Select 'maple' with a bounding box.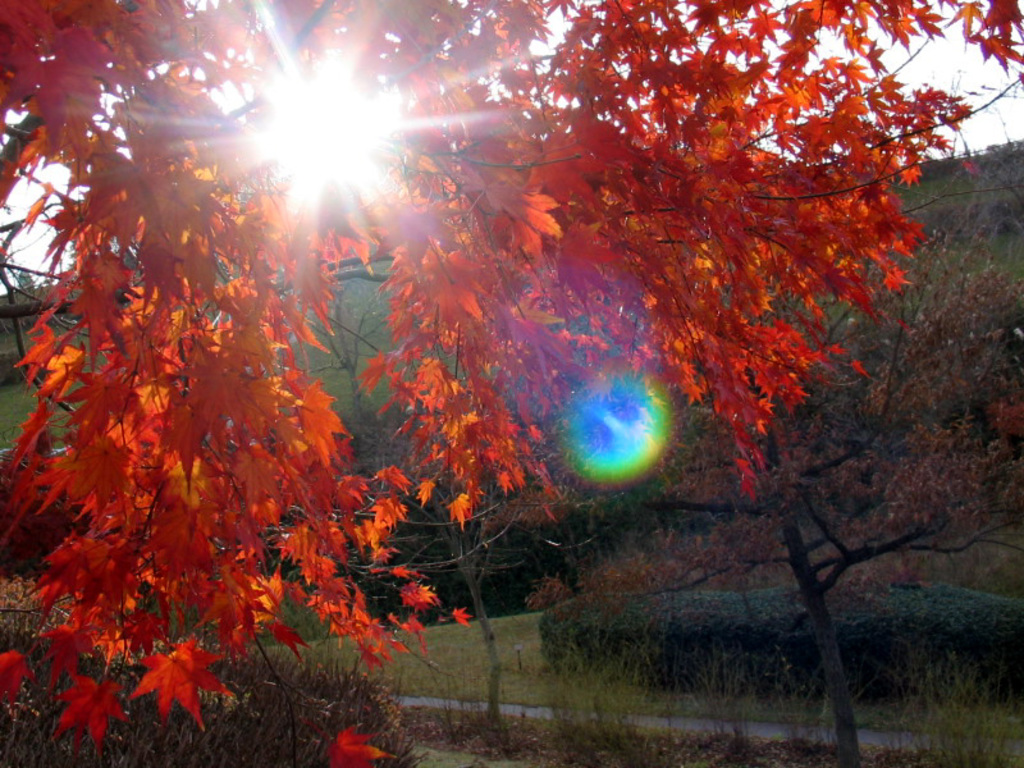
bbox(0, 0, 1023, 767).
